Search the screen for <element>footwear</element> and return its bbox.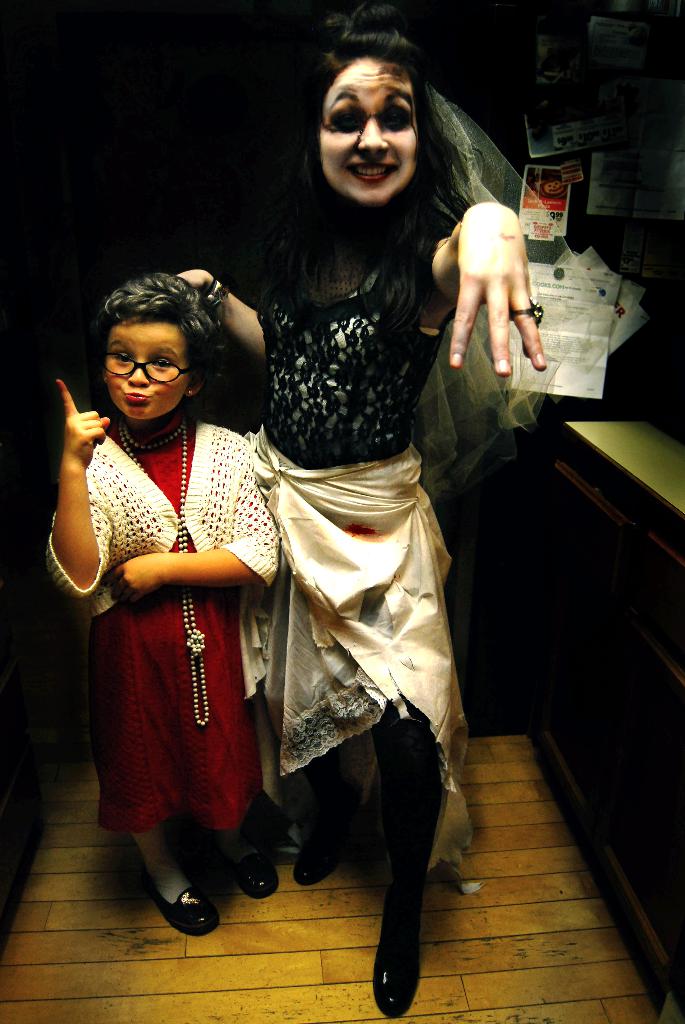
Found: rect(138, 860, 214, 937).
